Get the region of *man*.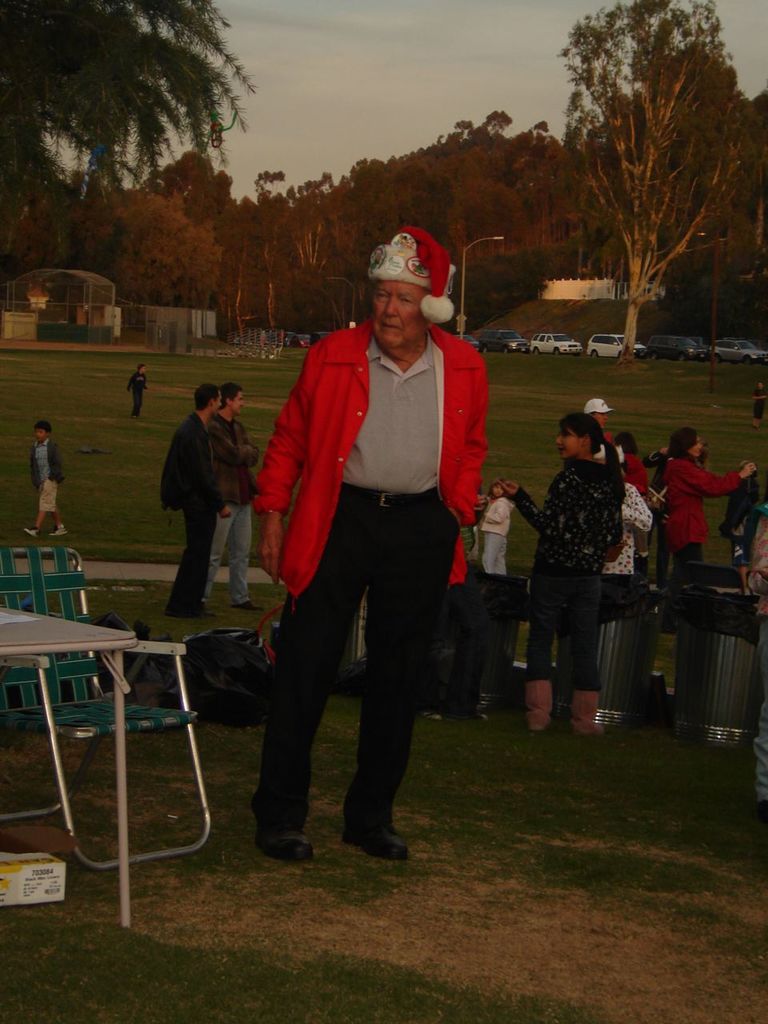
detection(203, 378, 258, 612).
